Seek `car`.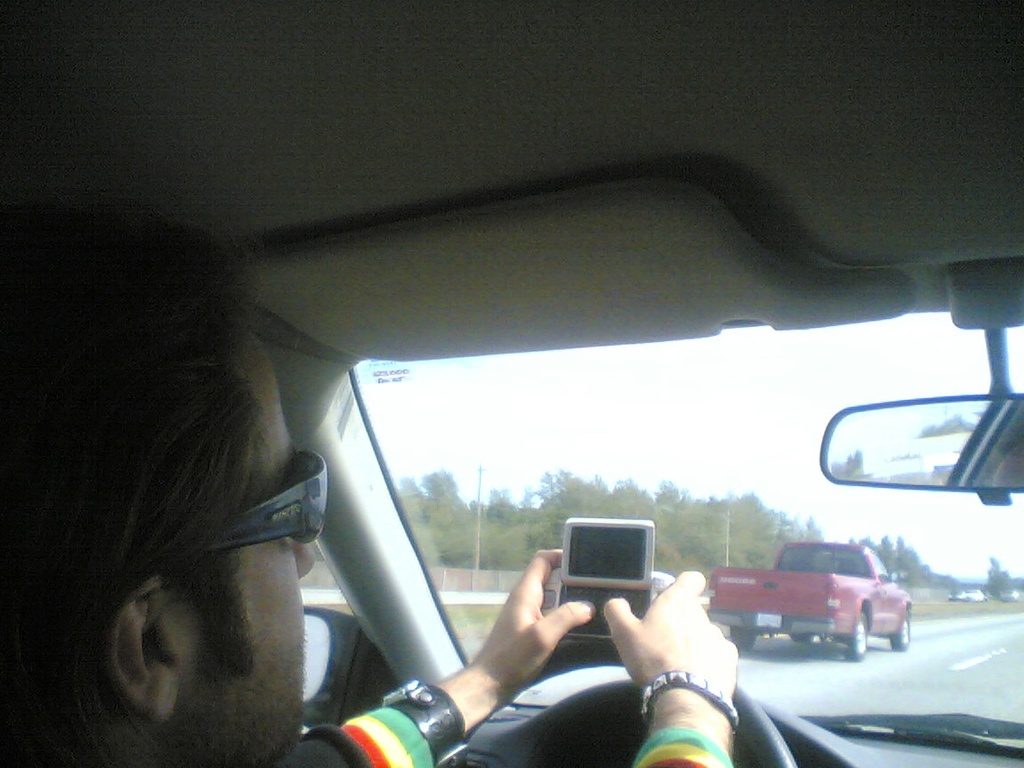
<bbox>948, 584, 963, 602</bbox>.
